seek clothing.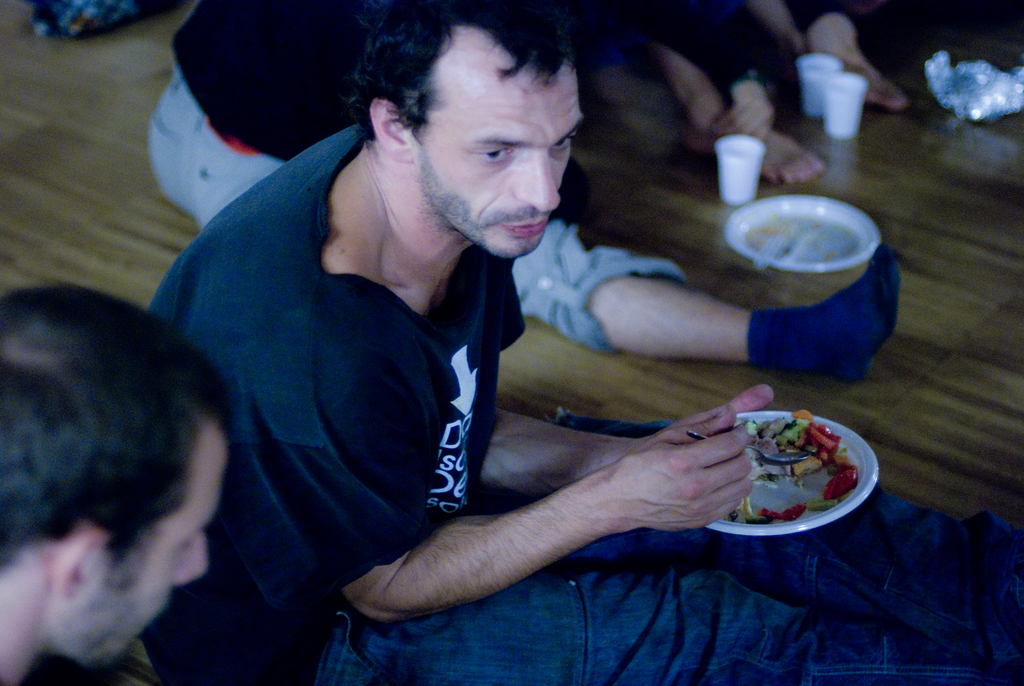
locate(310, 406, 1023, 685).
